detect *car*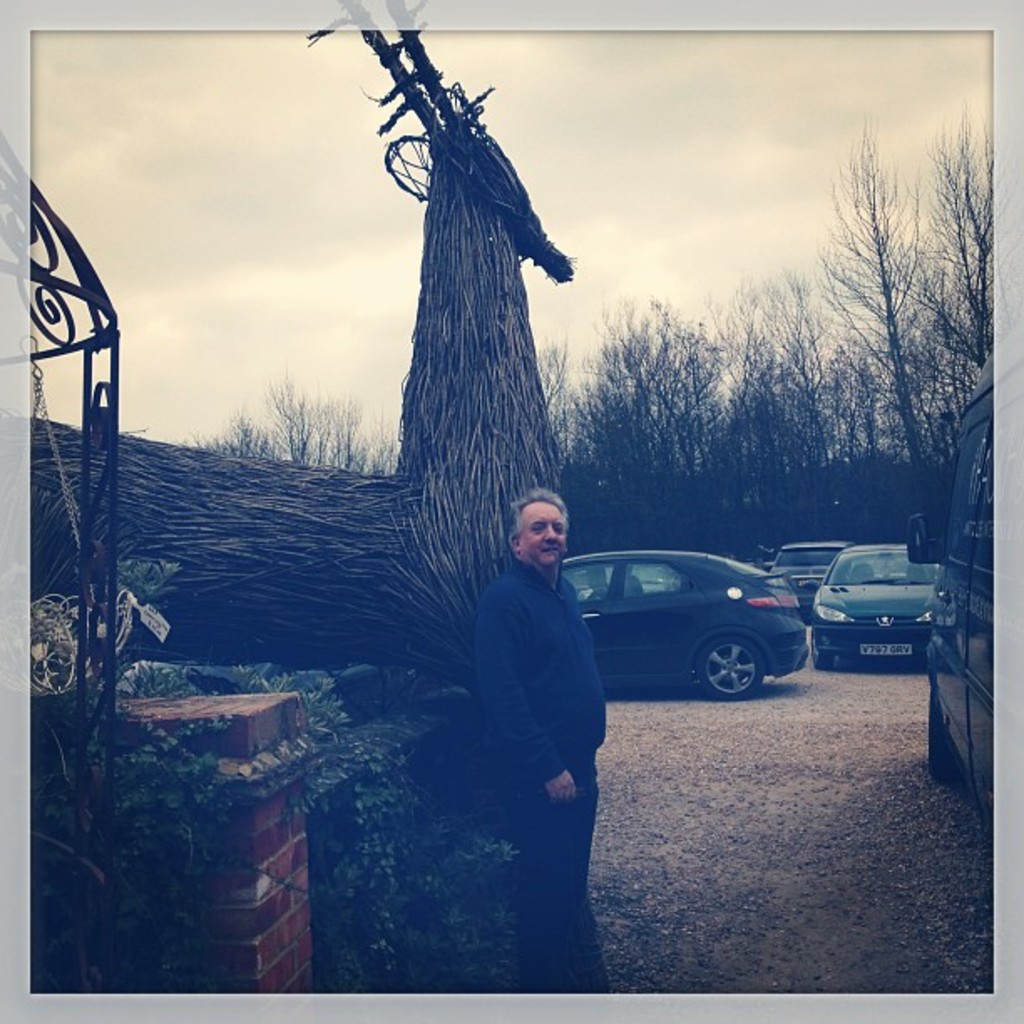
{"x1": 805, "y1": 542, "x2": 939, "y2": 671}
